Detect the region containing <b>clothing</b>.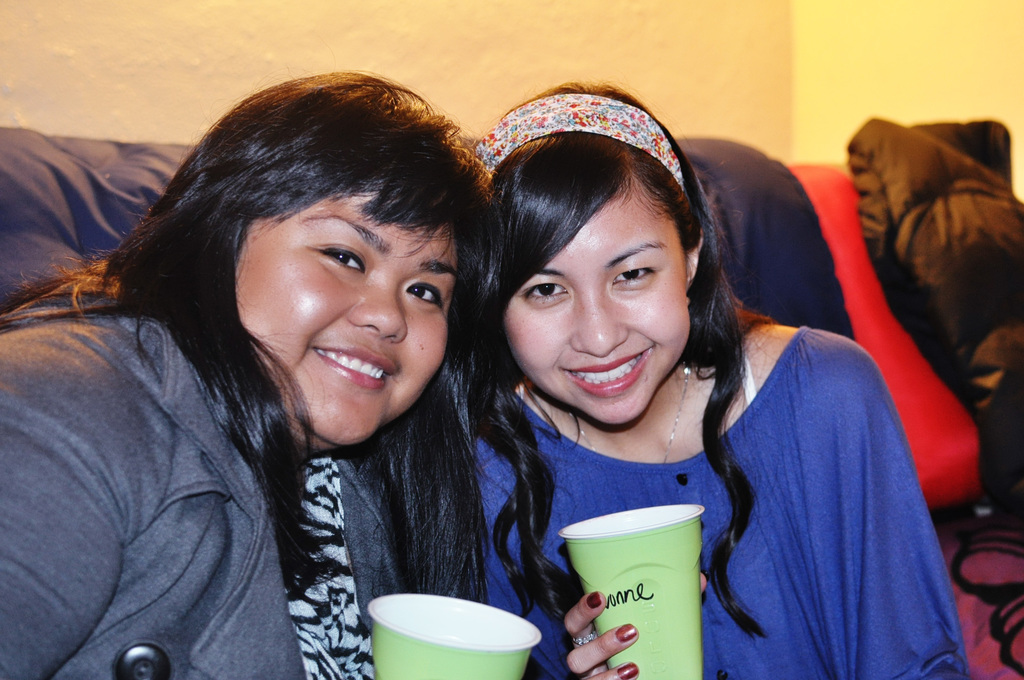
x1=0 y1=282 x2=414 y2=679.
